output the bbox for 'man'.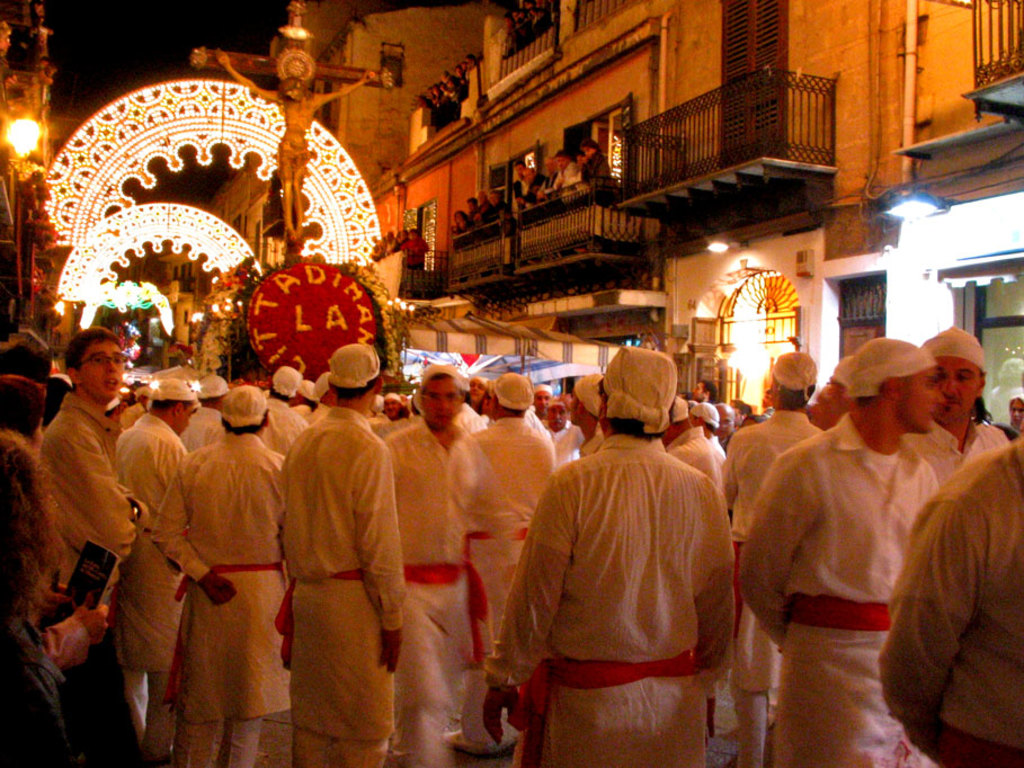
109 377 196 767.
